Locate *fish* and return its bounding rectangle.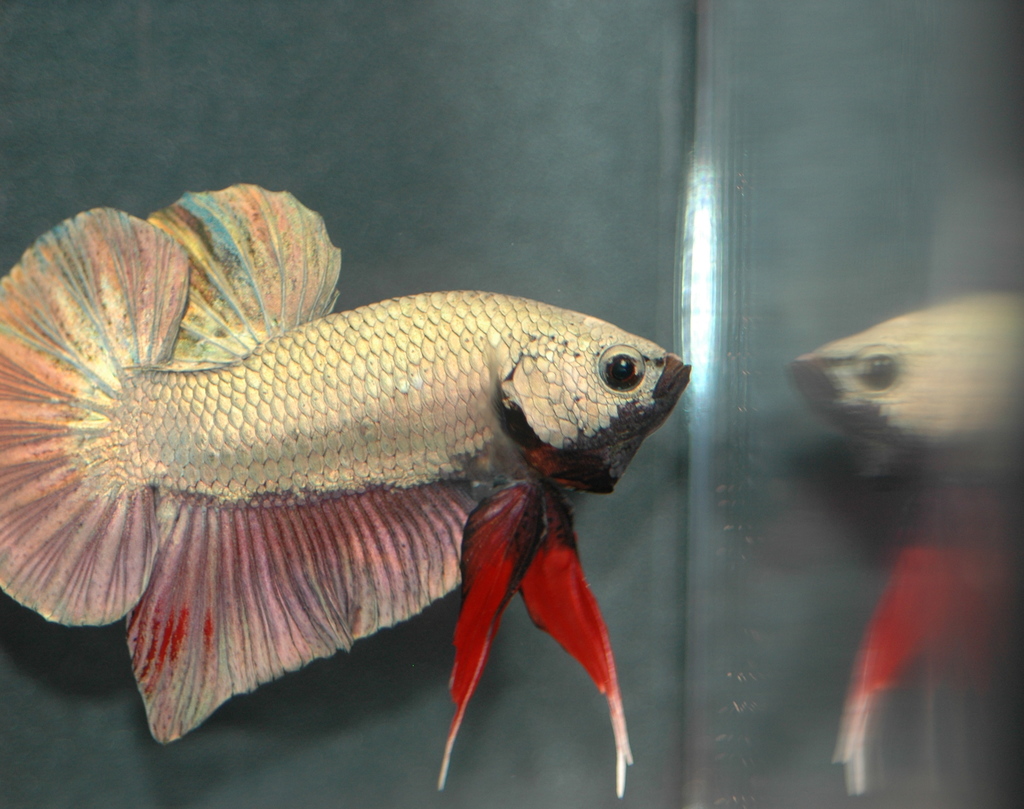
detection(0, 176, 717, 792).
